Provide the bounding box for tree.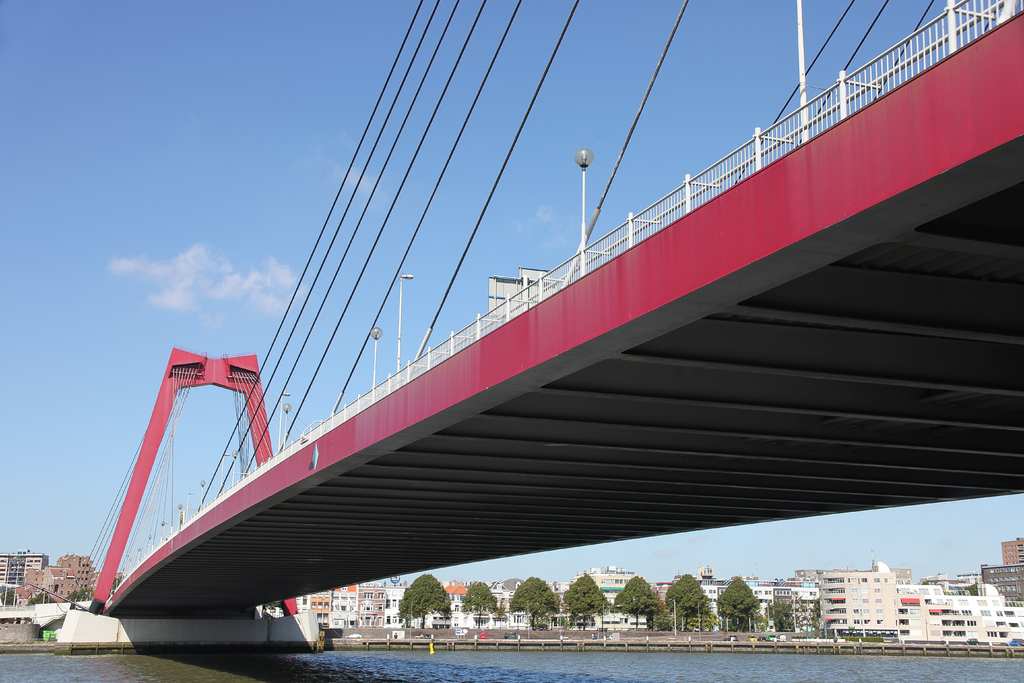
<box>112,575,123,588</box>.
